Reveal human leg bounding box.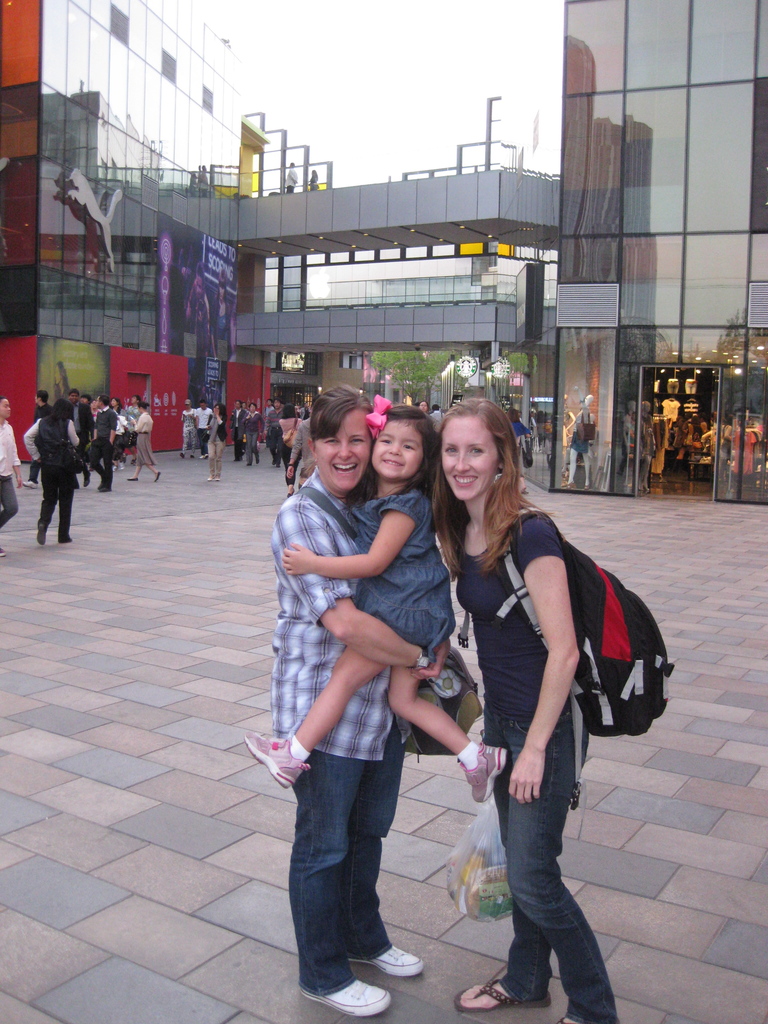
Revealed: left=246, top=434, right=255, bottom=470.
